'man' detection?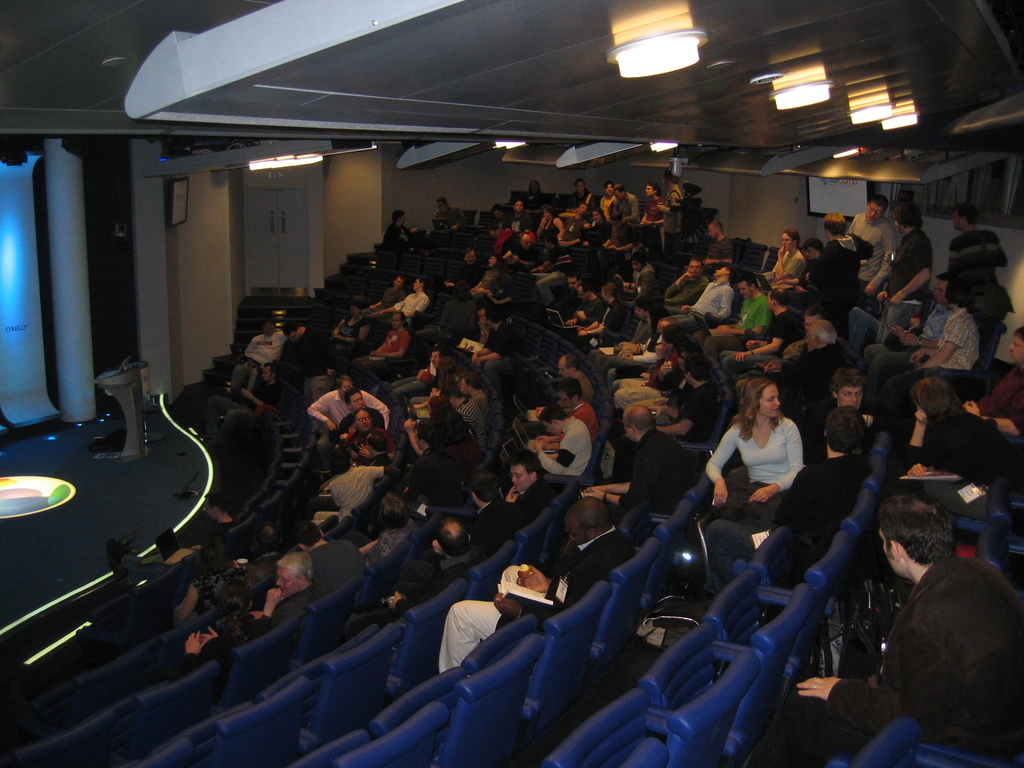
left=372, top=275, right=429, bottom=323
